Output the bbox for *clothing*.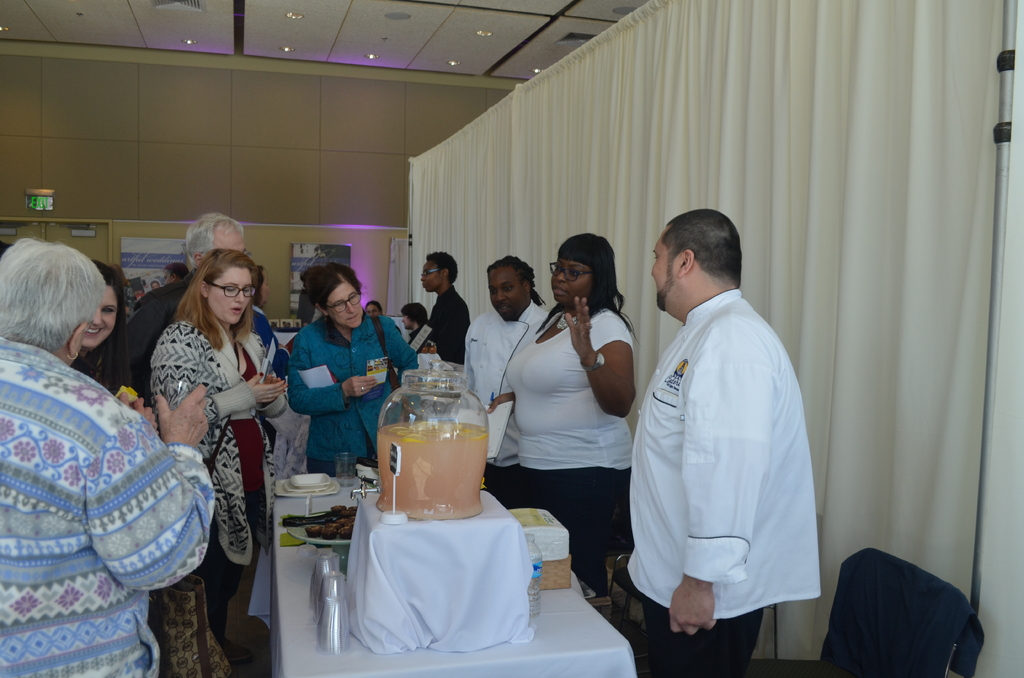
left=426, top=280, right=467, bottom=365.
